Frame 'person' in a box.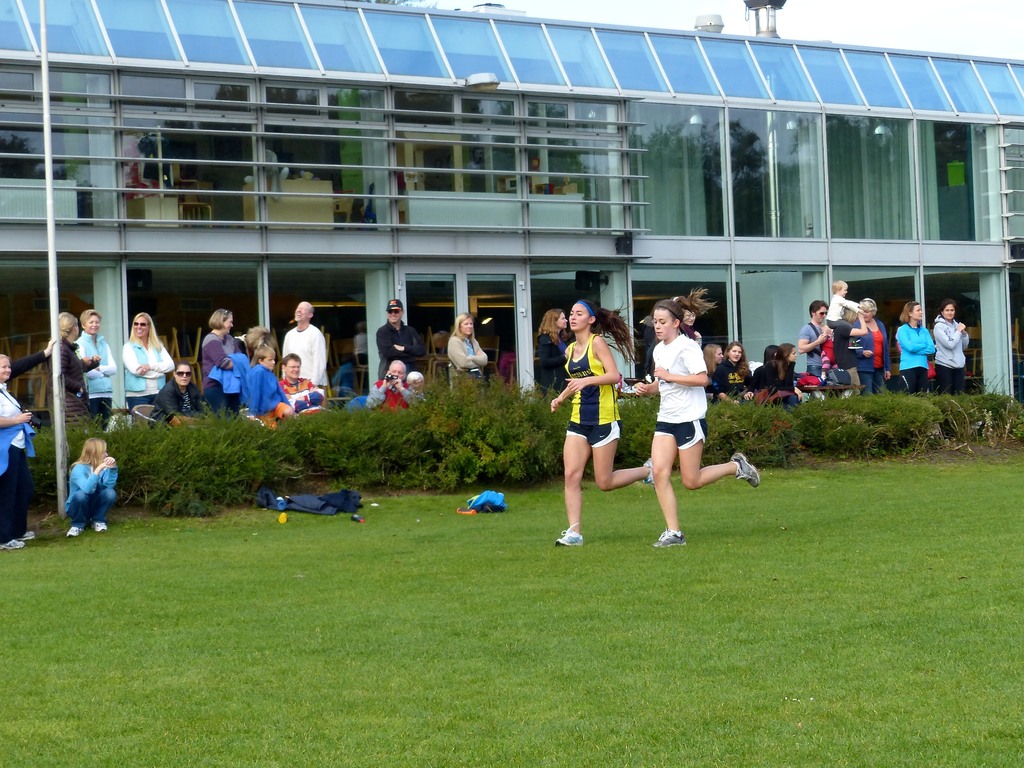
(632,284,760,550).
